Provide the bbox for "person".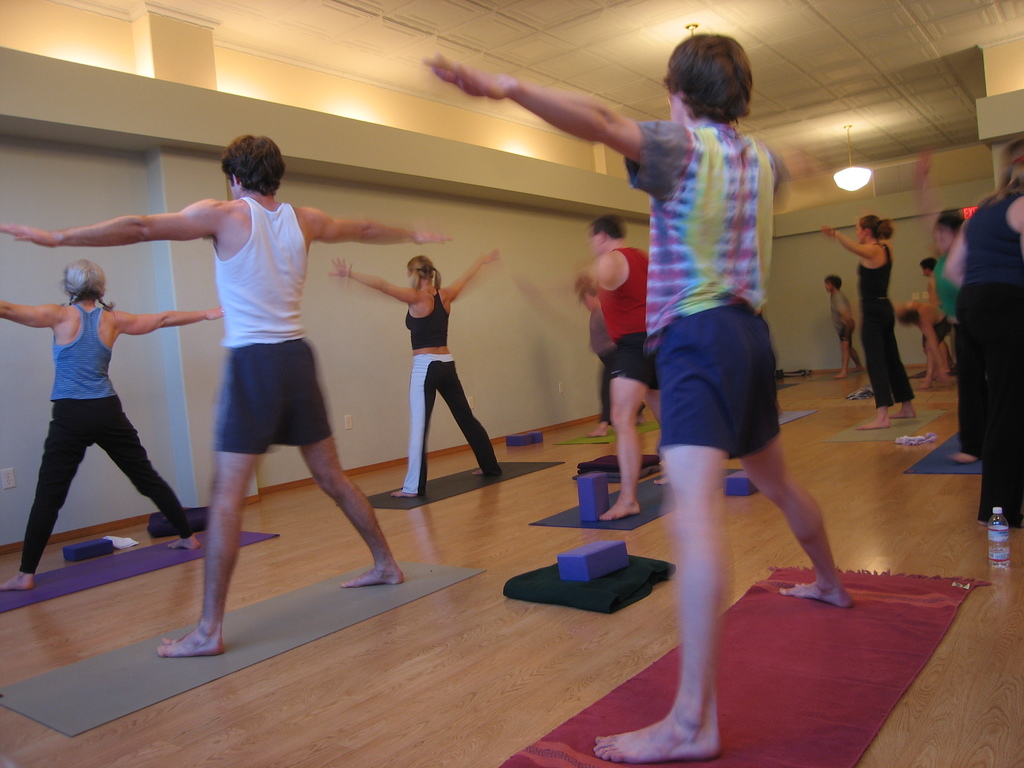
(x1=0, y1=135, x2=453, y2=655).
